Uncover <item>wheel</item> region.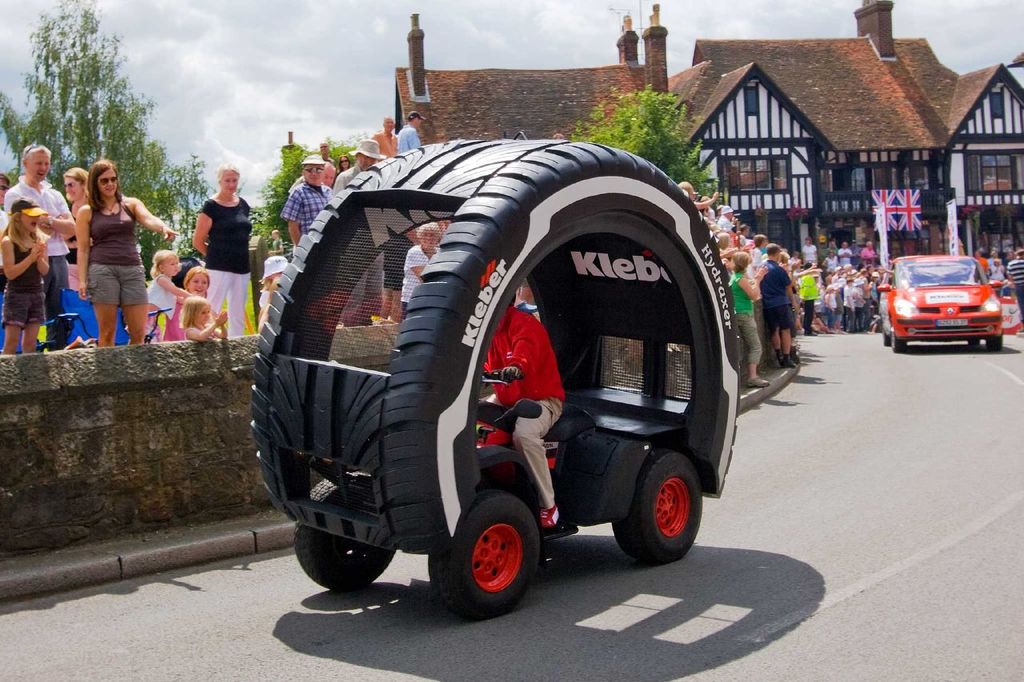
Uncovered: 250:137:738:547.
